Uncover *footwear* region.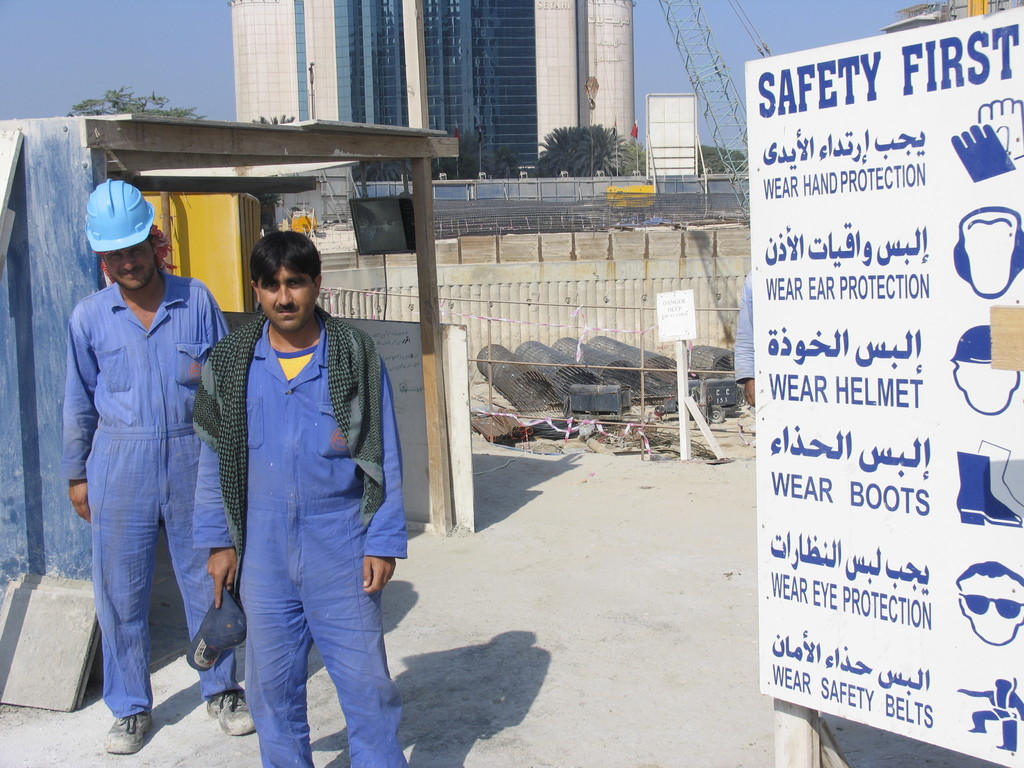
Uncovered: rect(201, 694, 258, 738).
